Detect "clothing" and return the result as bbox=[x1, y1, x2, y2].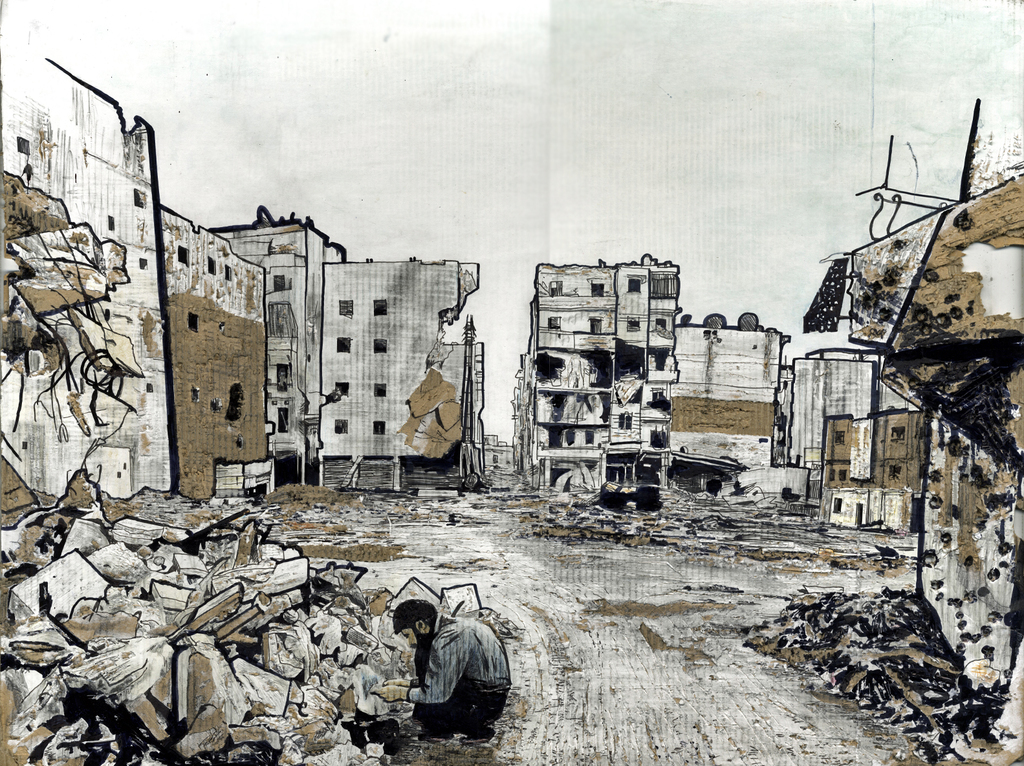
bbox=[414, 606, 523, 740].
